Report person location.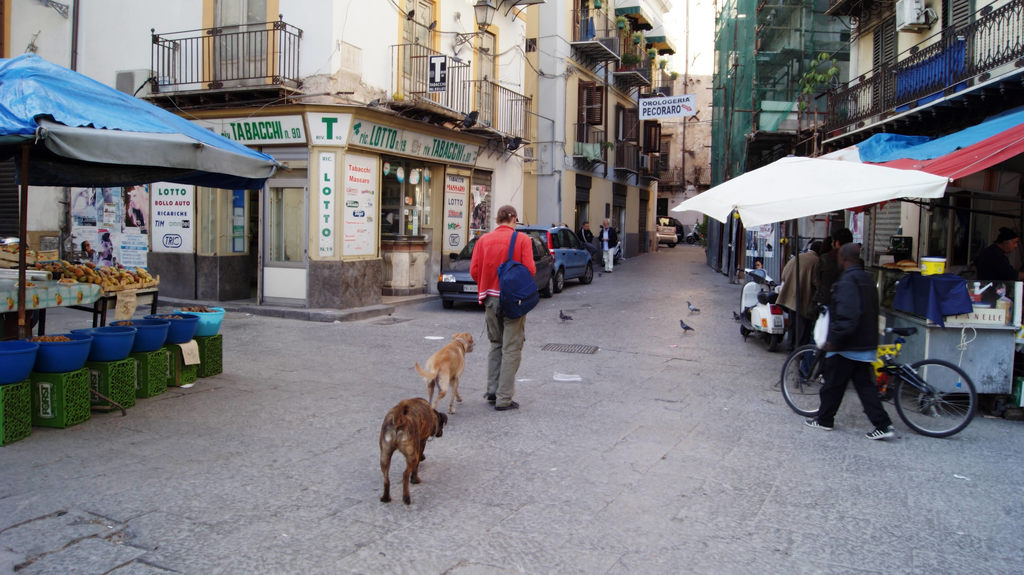
Report: 468, 192, 550, 420.
